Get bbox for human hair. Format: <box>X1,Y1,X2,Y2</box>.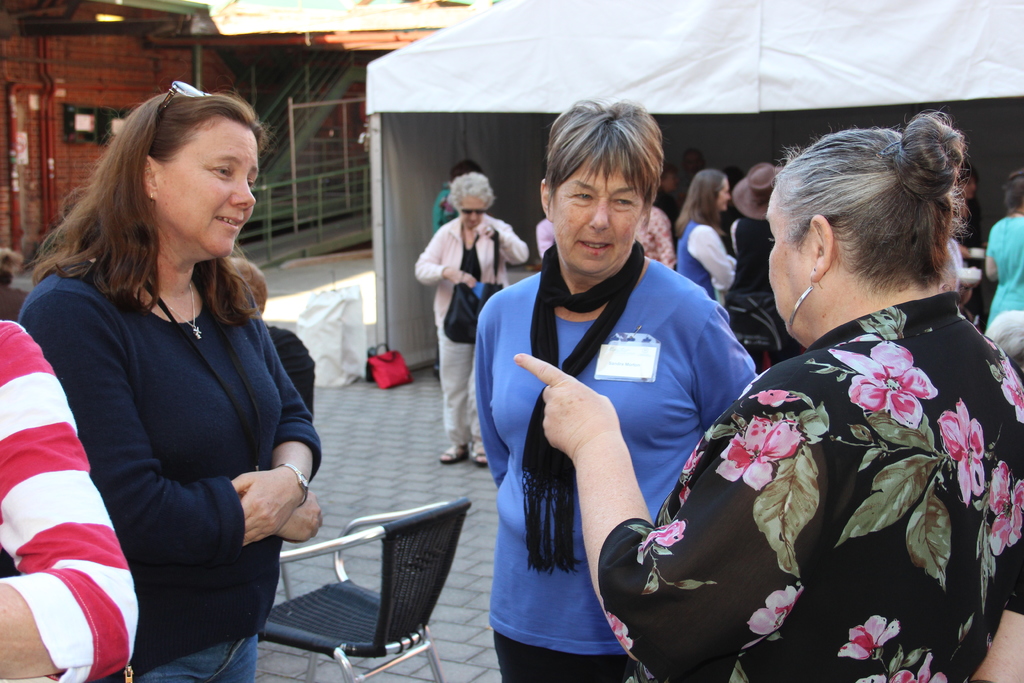
<box>224,254,266,315</box>.
